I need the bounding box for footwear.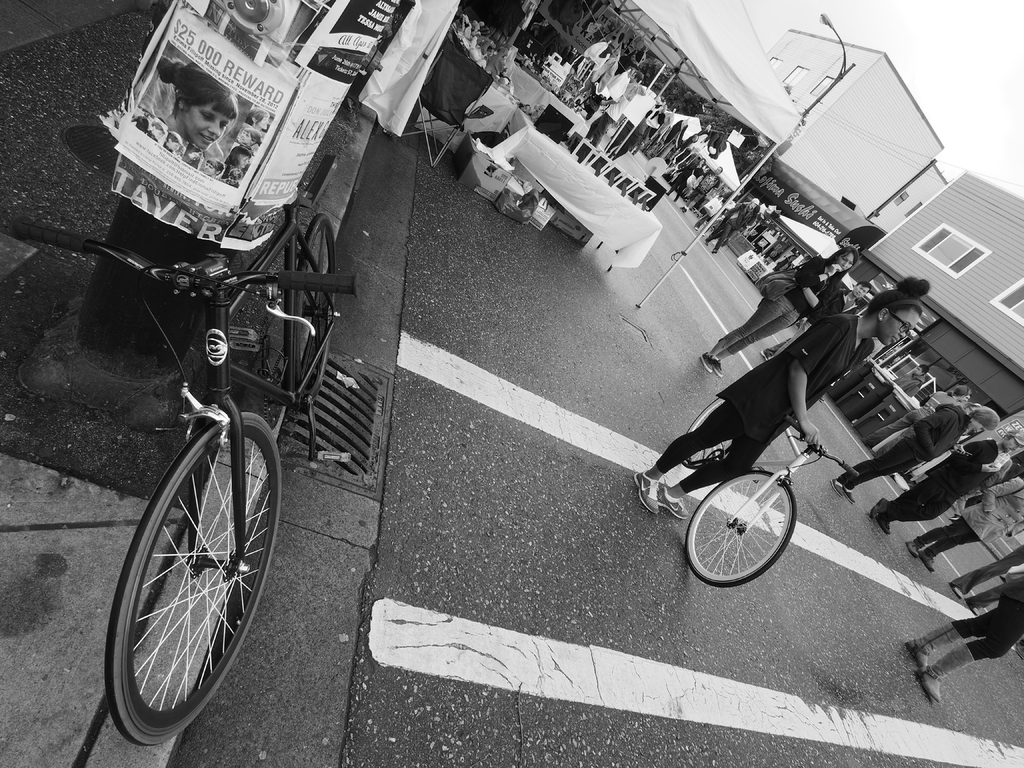
Here it is: {"x1": 632, "y1": 470, "x2": 659, "y2": 518}.
